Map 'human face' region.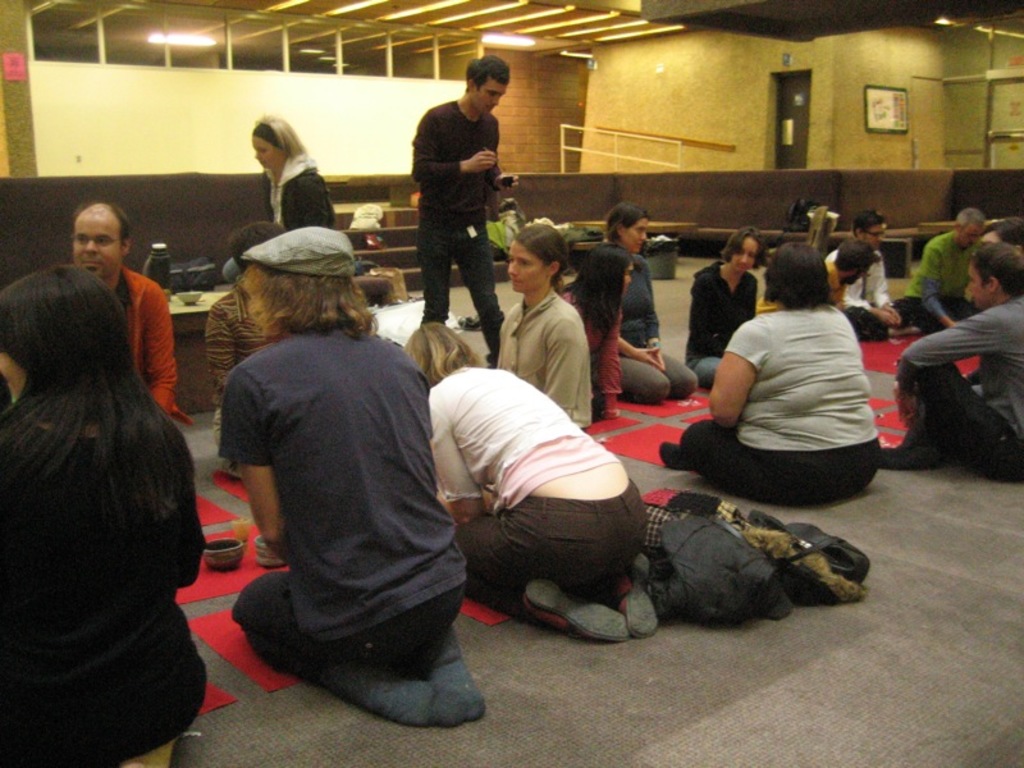
Mapped to select_region(251, 136, 282, 170).
